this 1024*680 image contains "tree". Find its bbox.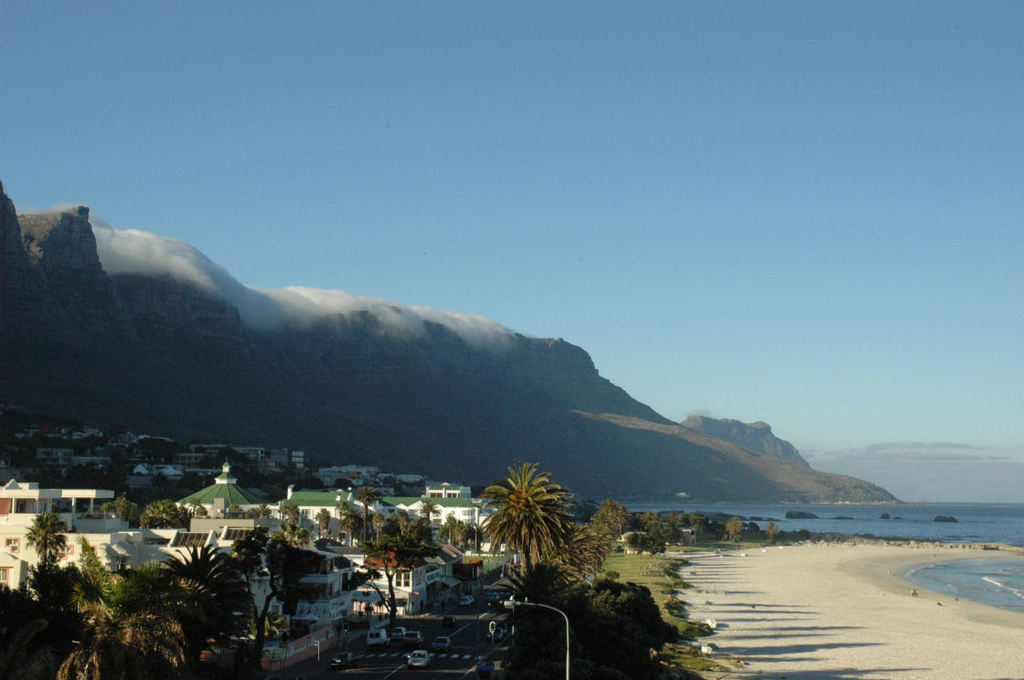
275:503:299:526.
